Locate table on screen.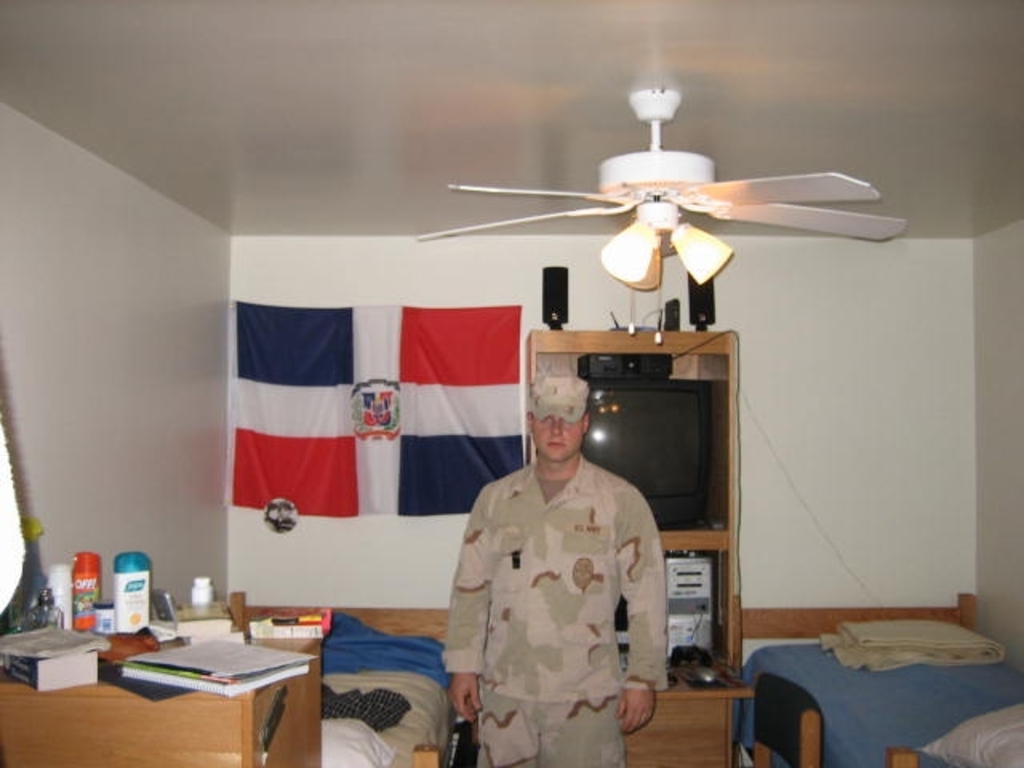
On screen at [2, 602, 331, 766].
